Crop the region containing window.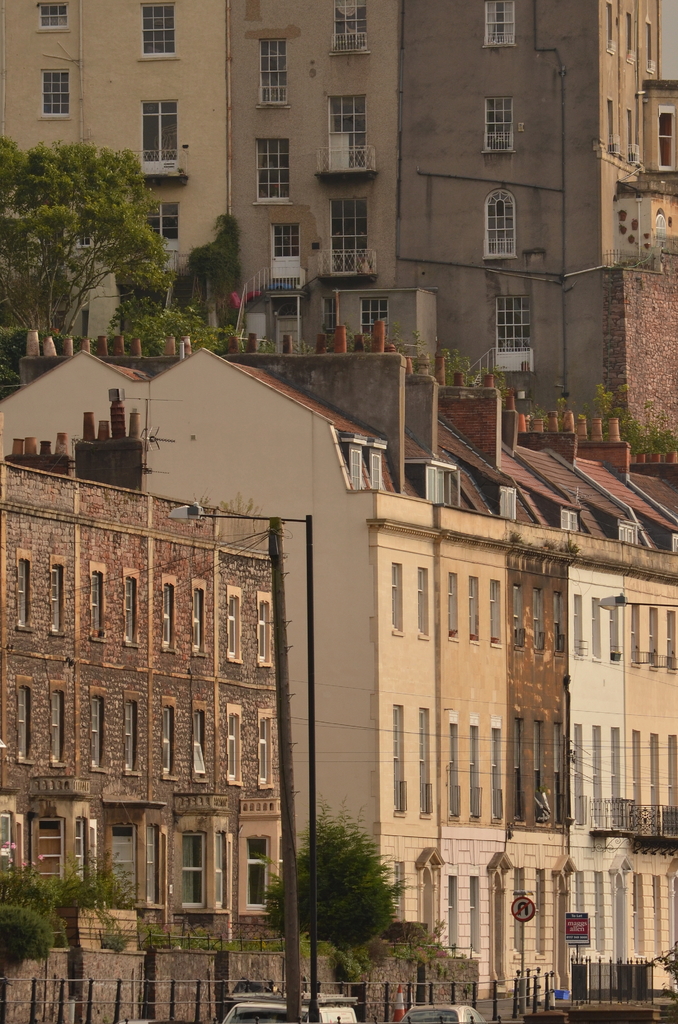
Crop region: detection(631, 874, 645, 954).
